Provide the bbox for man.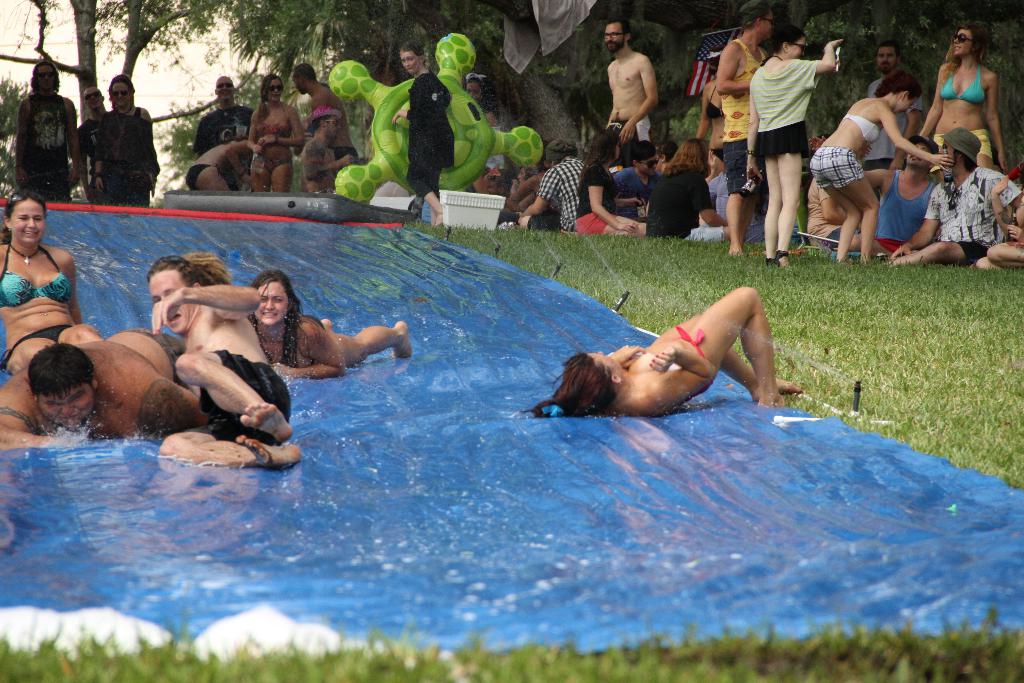
(x1=862, y1=41, x2=925, y2=169).
